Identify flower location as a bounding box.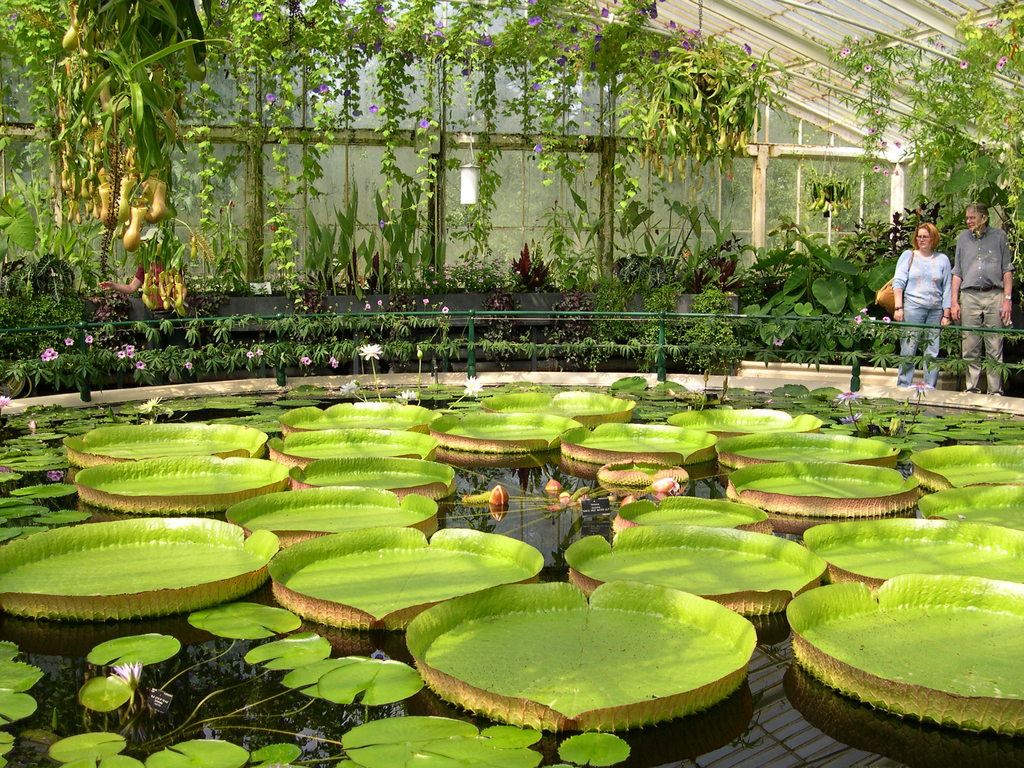
rect(0, 393, 12, 409).
